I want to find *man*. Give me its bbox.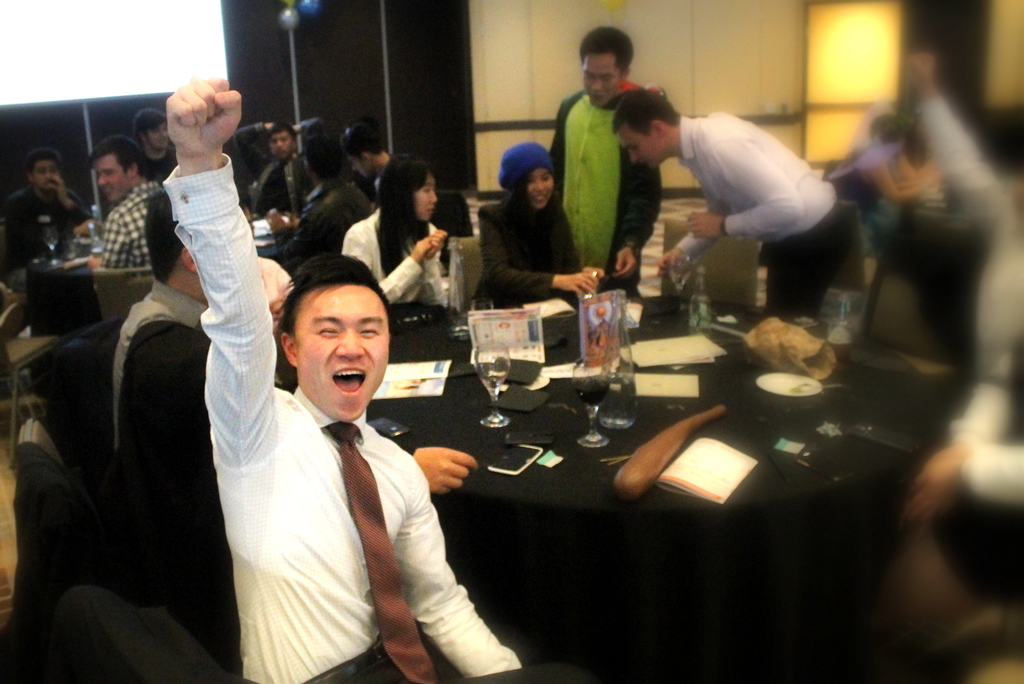
[264, 126, 375, 280].
